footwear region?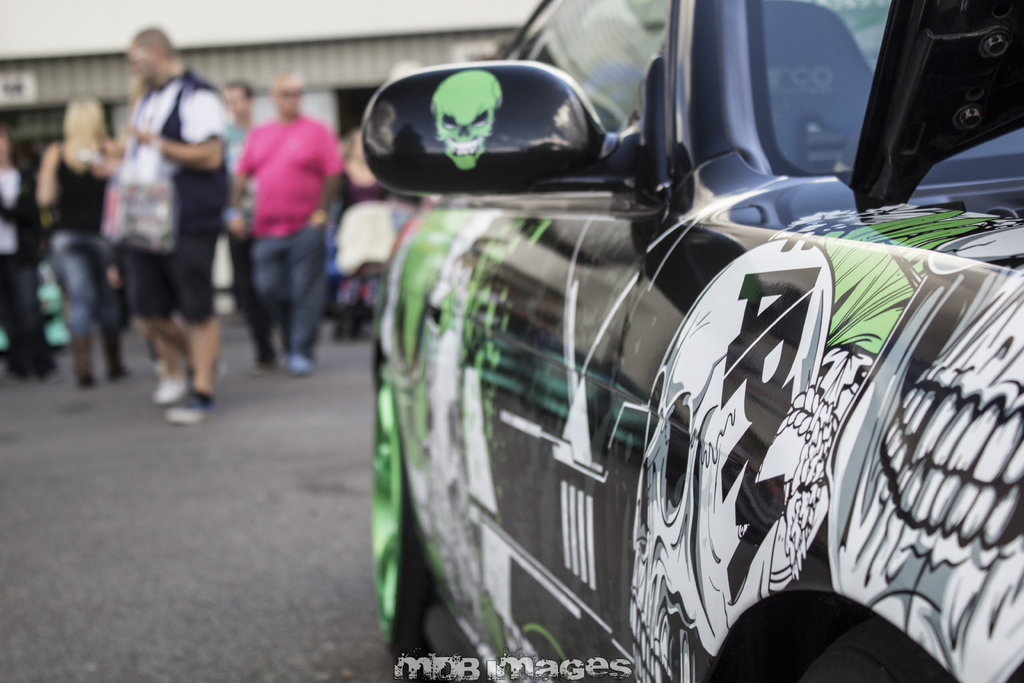
<region>164, 390, 211, 424</region>
